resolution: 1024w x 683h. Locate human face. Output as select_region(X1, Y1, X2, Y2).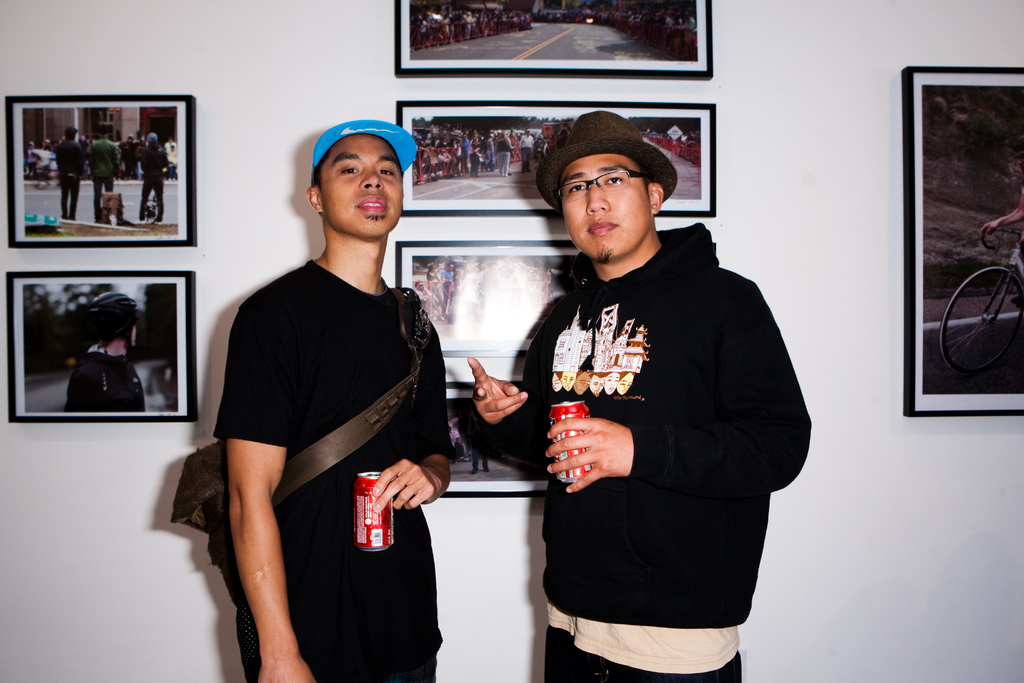
select_region(561, 150, 653, 264).
